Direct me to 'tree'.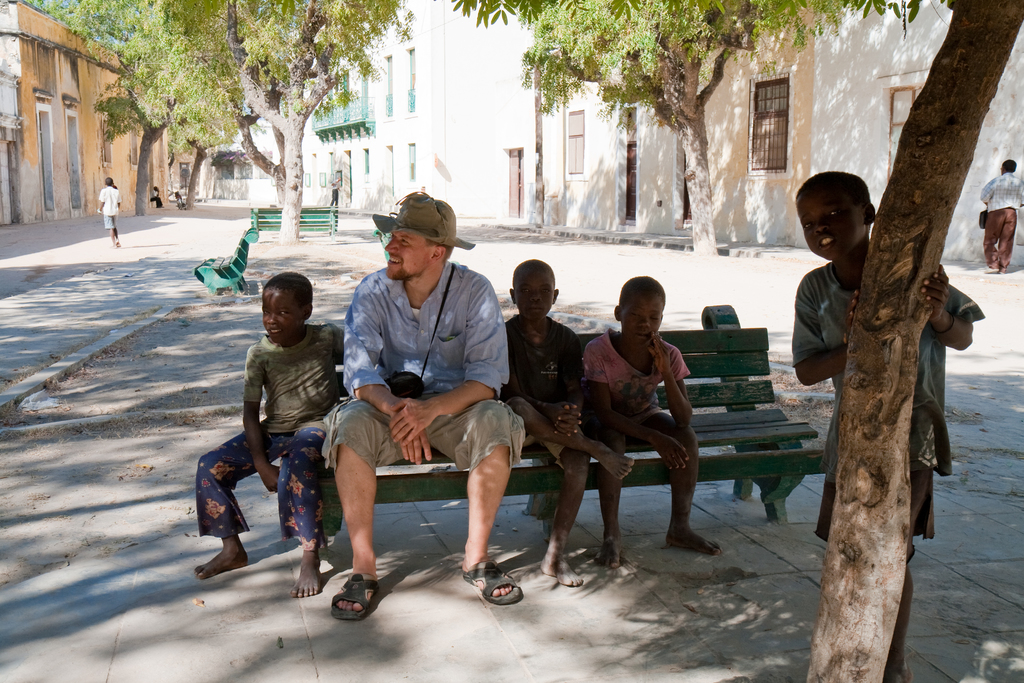
Direction: crop(806, 0, 1023, 682).
